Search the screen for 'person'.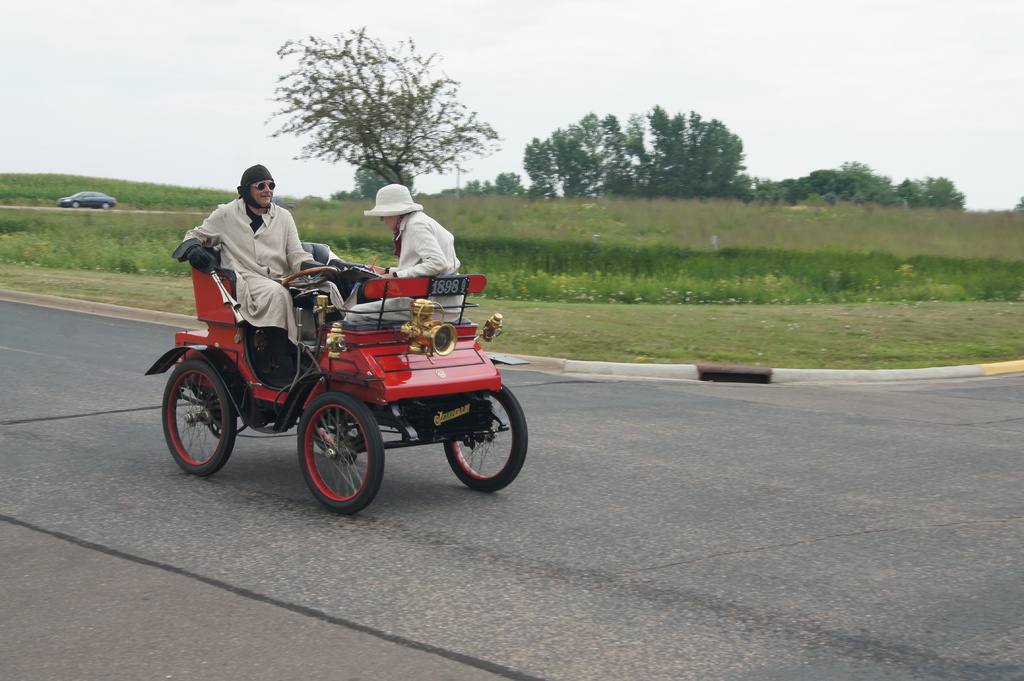
Found at <region>172, 164, 346, 383</region>.
